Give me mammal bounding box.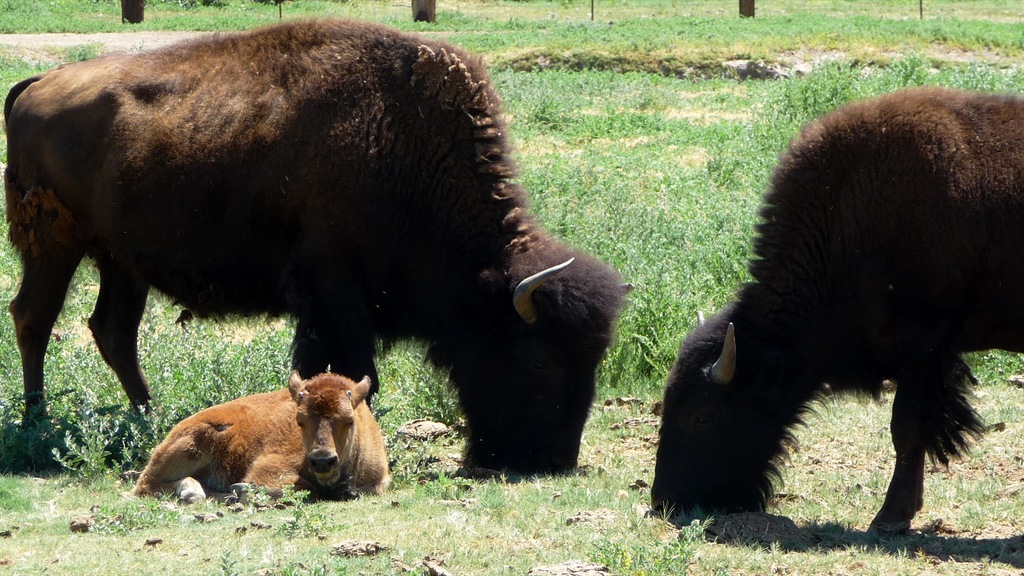
rect(131, 372, 394, 508).
